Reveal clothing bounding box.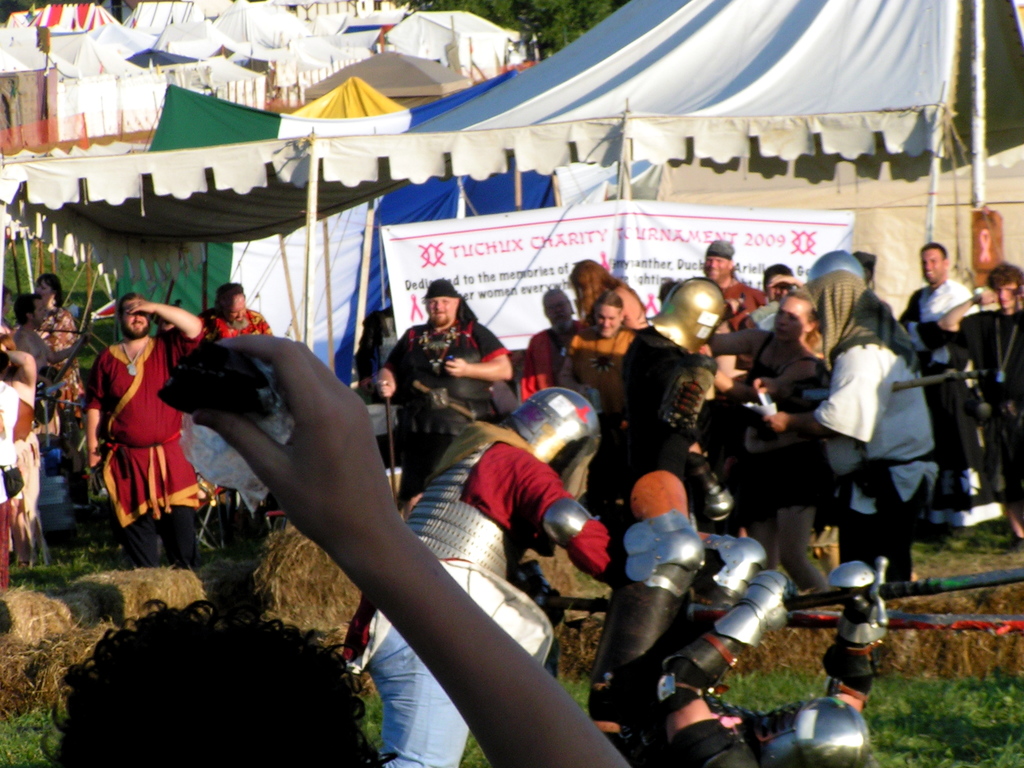
Revealed: (left=370, top=423, right=619, bottom=767).
